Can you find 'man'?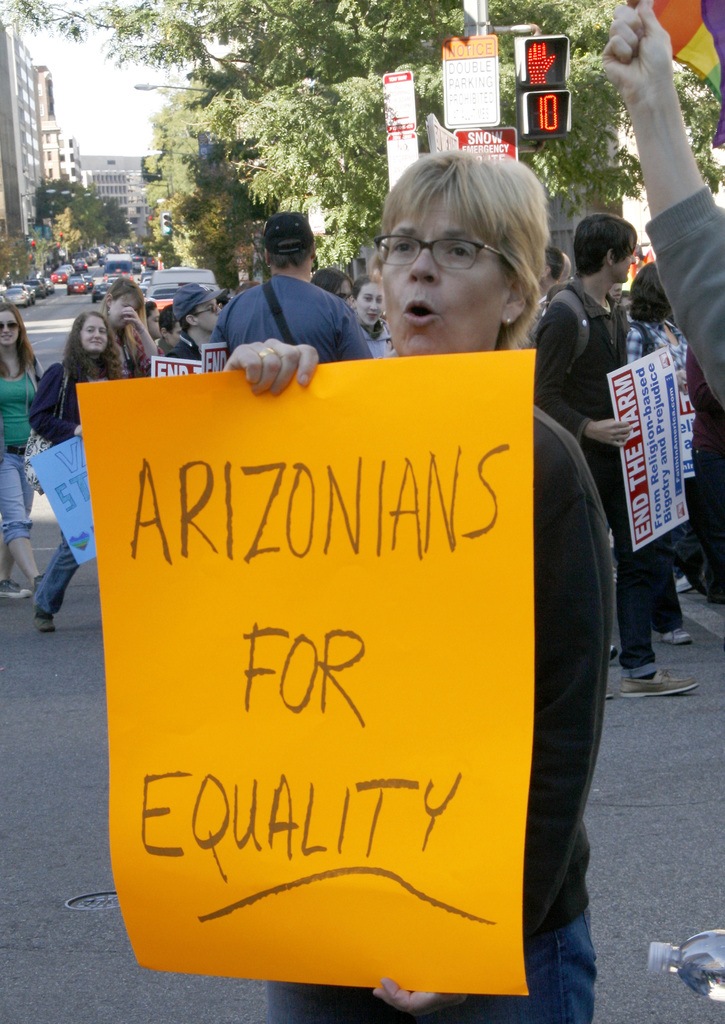
Yes, bounding box: region(534, 183, 708, 728).
